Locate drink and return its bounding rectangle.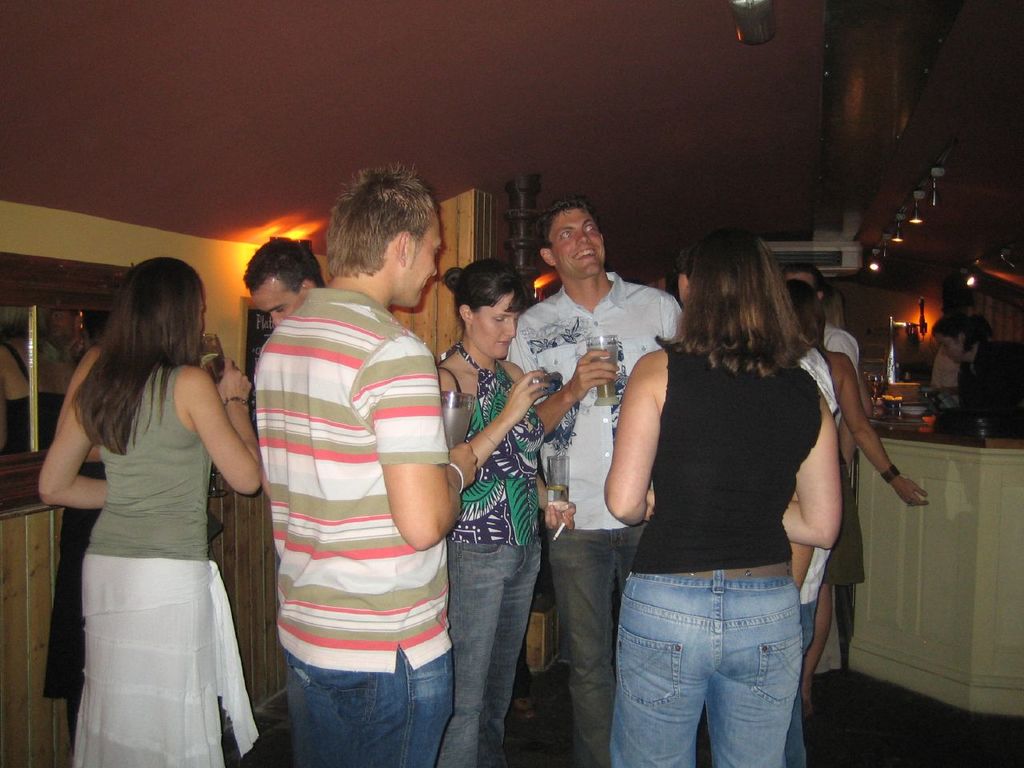
[x1=543, y1=482, x2=567, y2=504].
